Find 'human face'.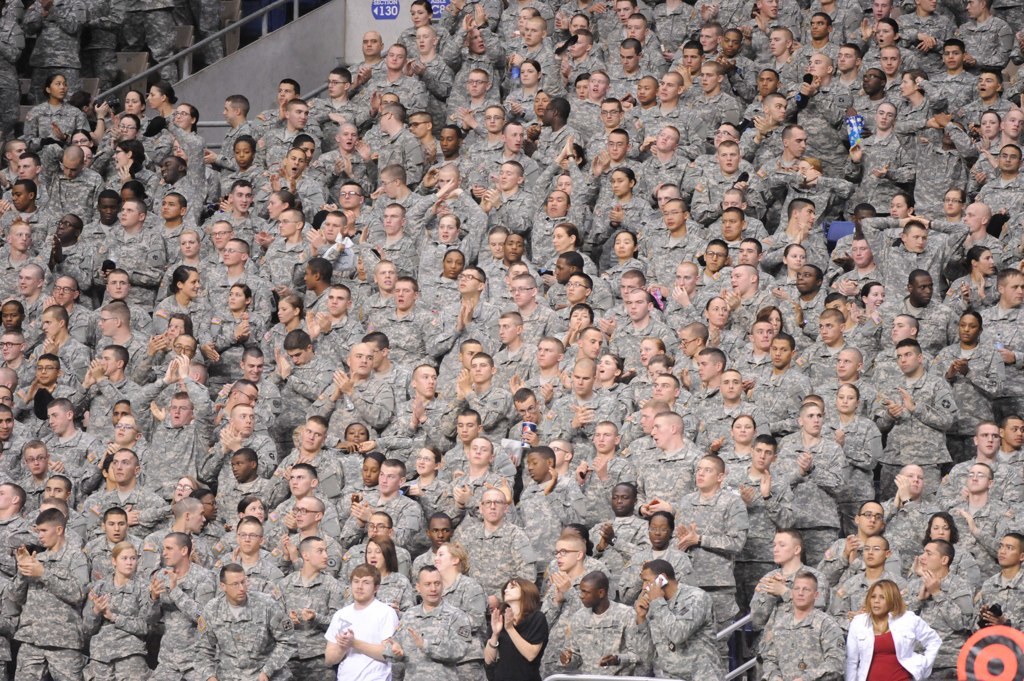
rect(341, 420, 374, 449).
